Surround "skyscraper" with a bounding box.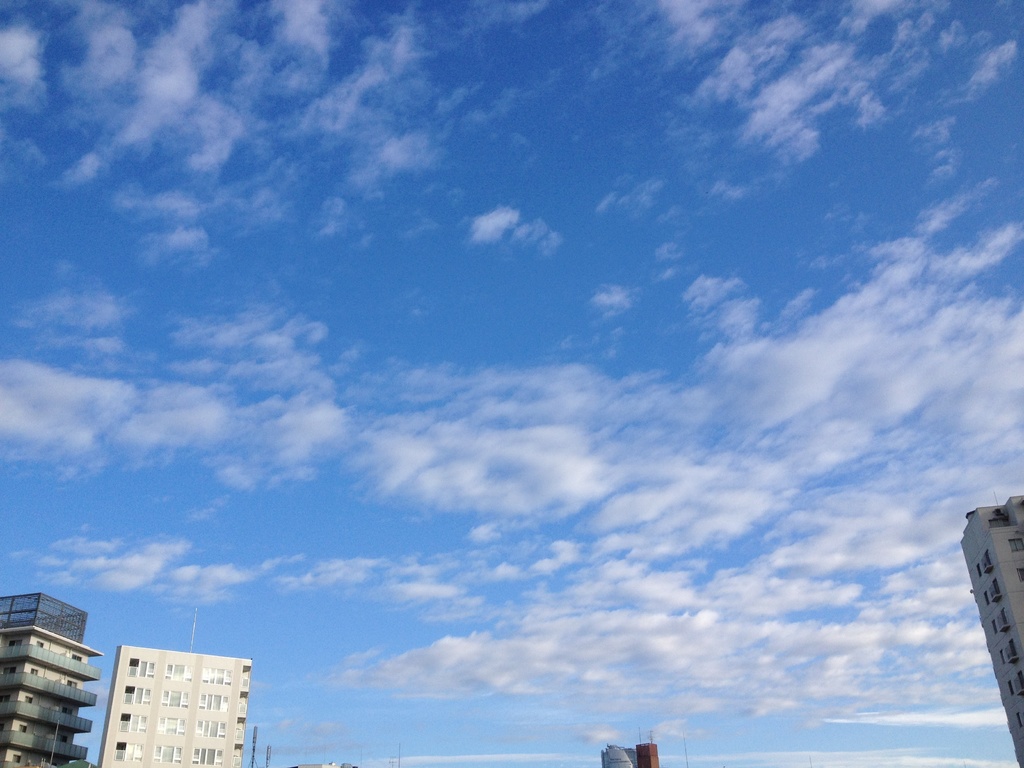
box=[99, 646, 250, 767].
